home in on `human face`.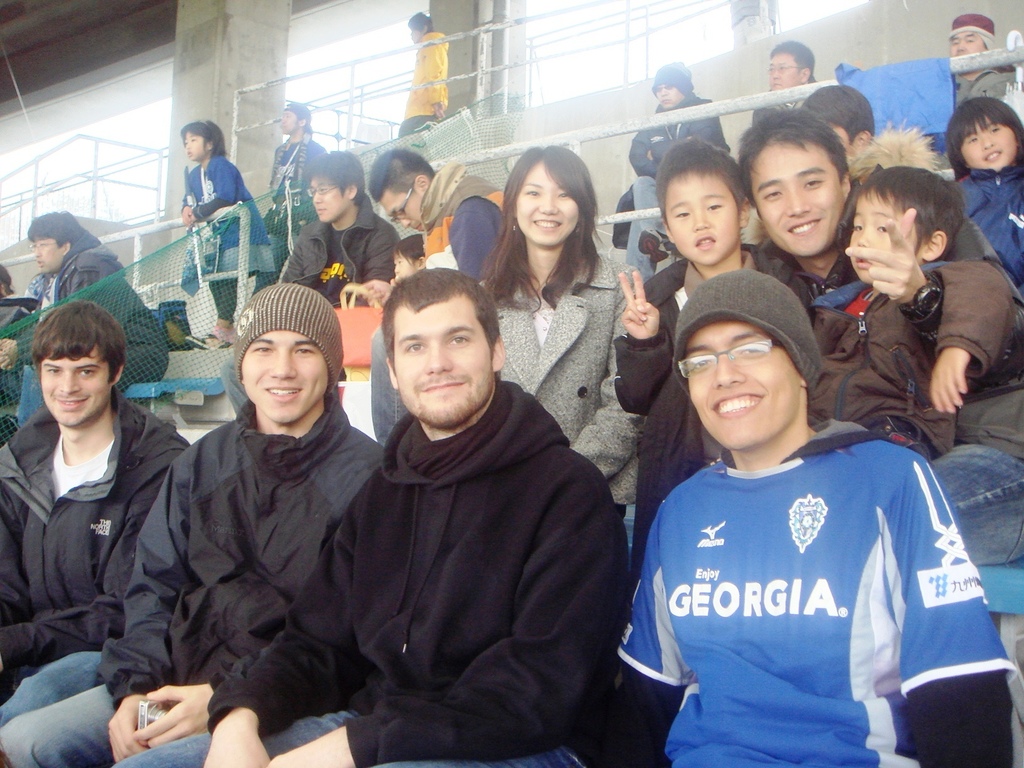
Homed in at (40,351,107,420).
